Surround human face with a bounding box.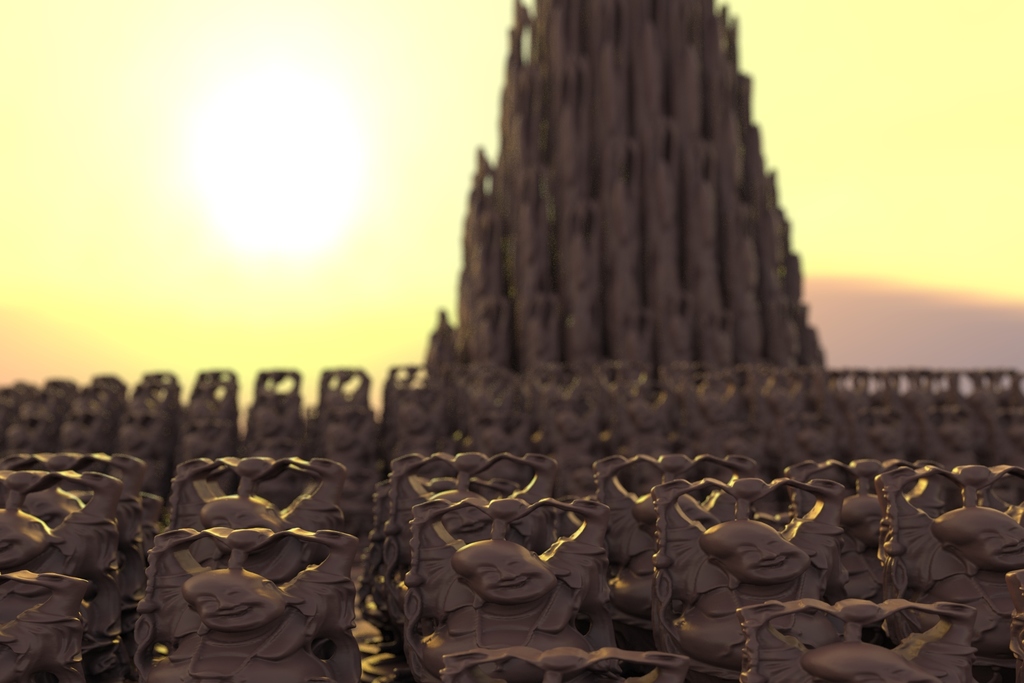
824, 648, 943, 682.
